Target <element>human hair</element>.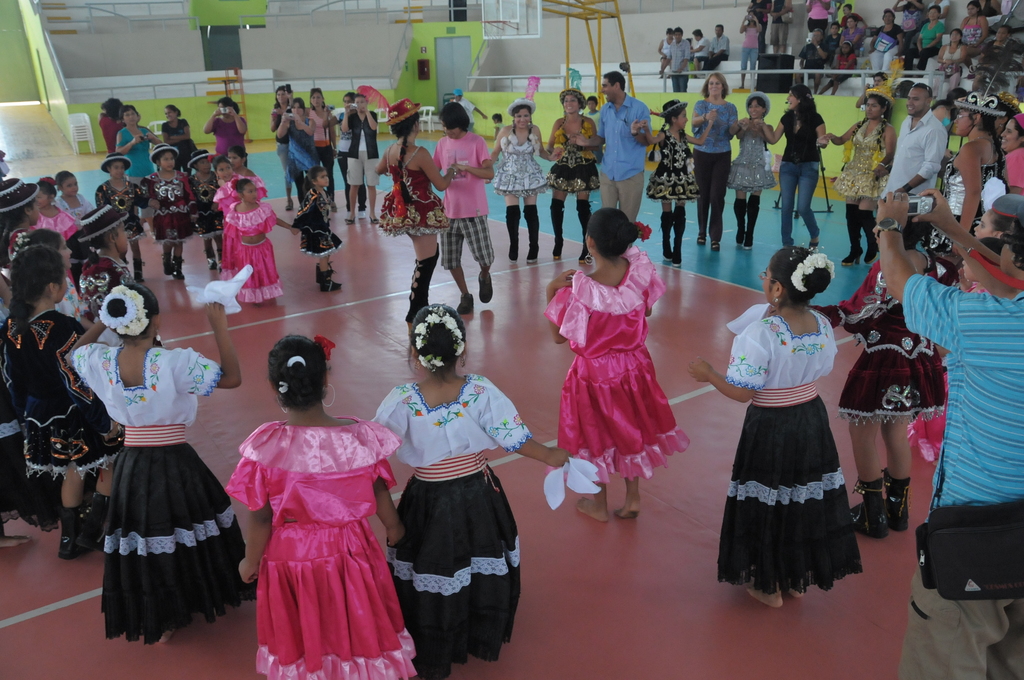
Target region: [770, 245, 833, 308].
